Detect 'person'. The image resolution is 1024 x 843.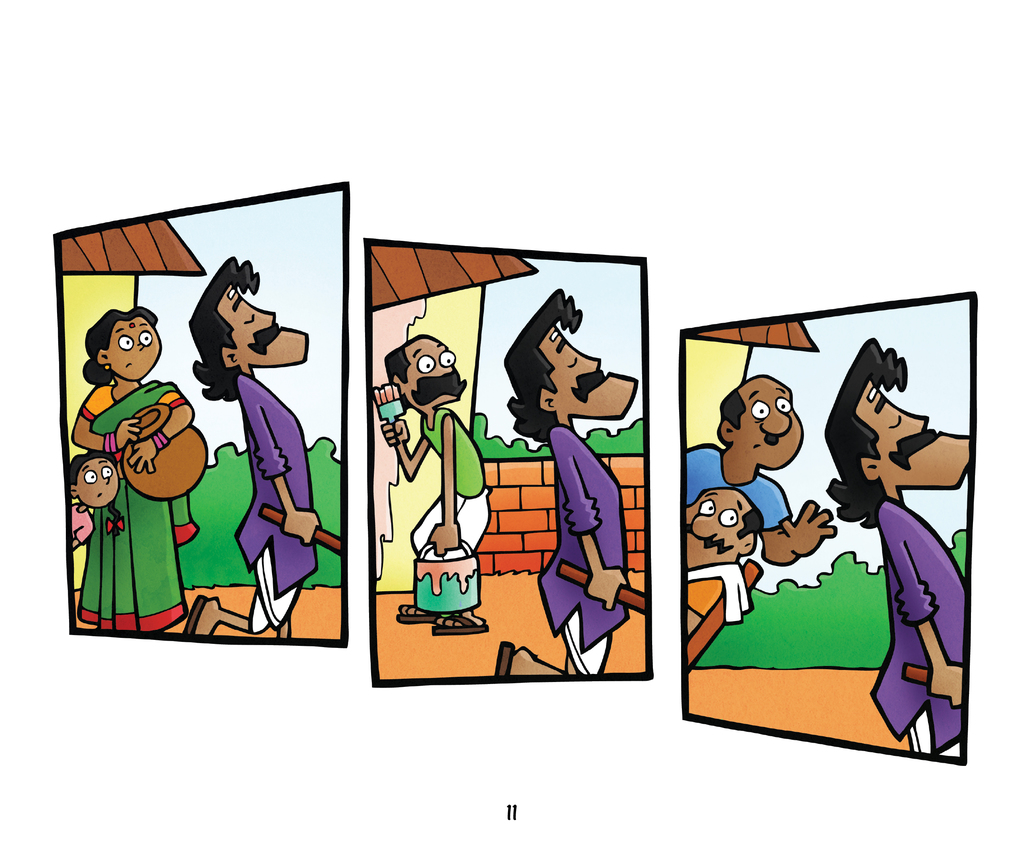
l=821, t=334, r=970, b=755.
